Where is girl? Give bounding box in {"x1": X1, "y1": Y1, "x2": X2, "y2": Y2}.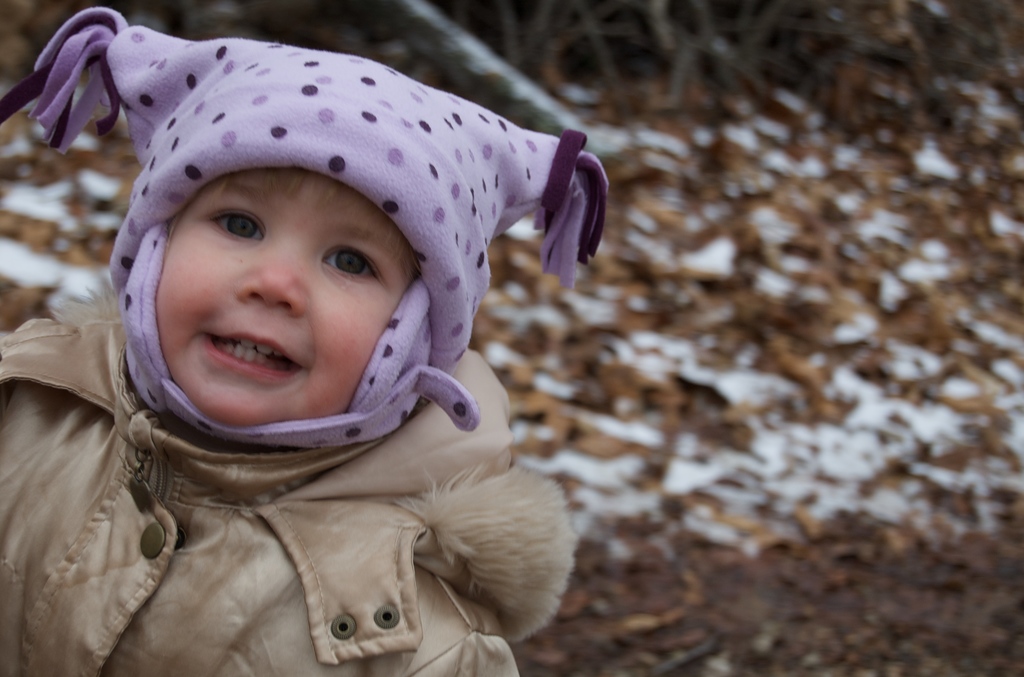
{"x1": 0, "y1": 4, "x2": 609, "y2": 676}.
